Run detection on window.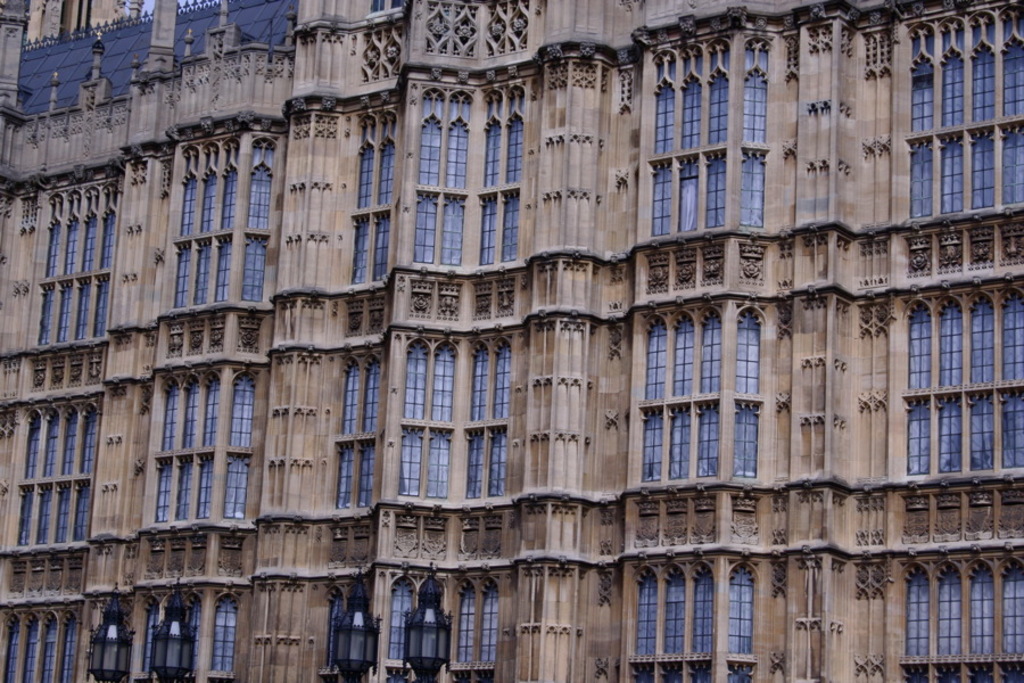
Result: crop(906, 556, 936, 663).
